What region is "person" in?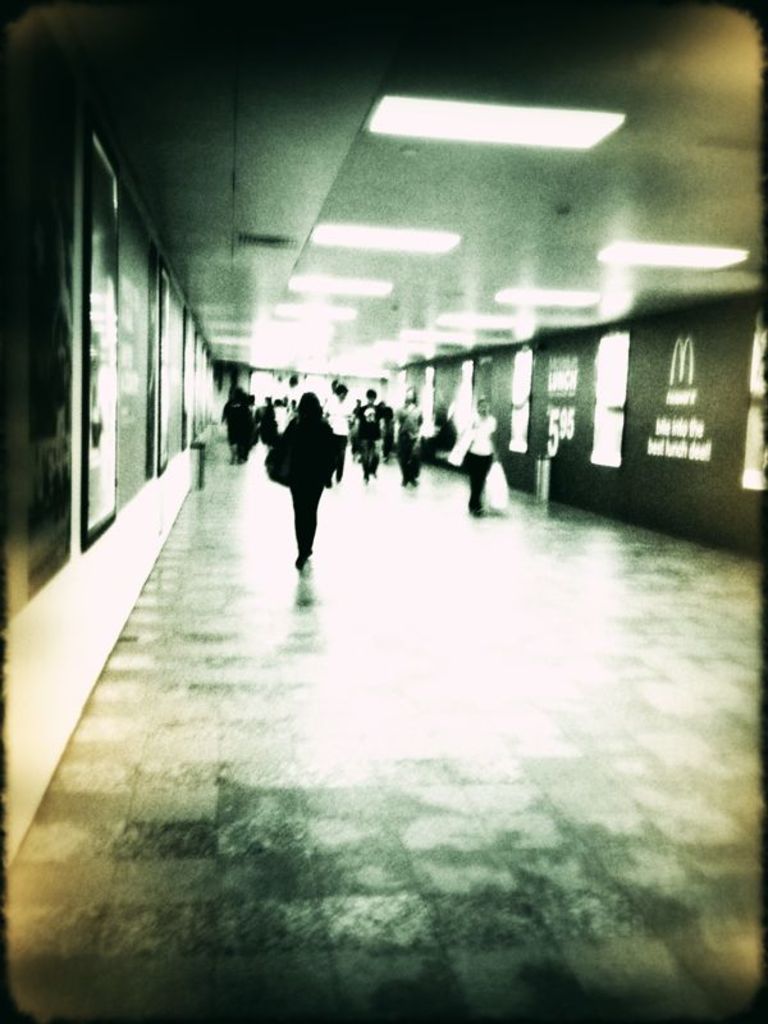
467/397/502/508.
